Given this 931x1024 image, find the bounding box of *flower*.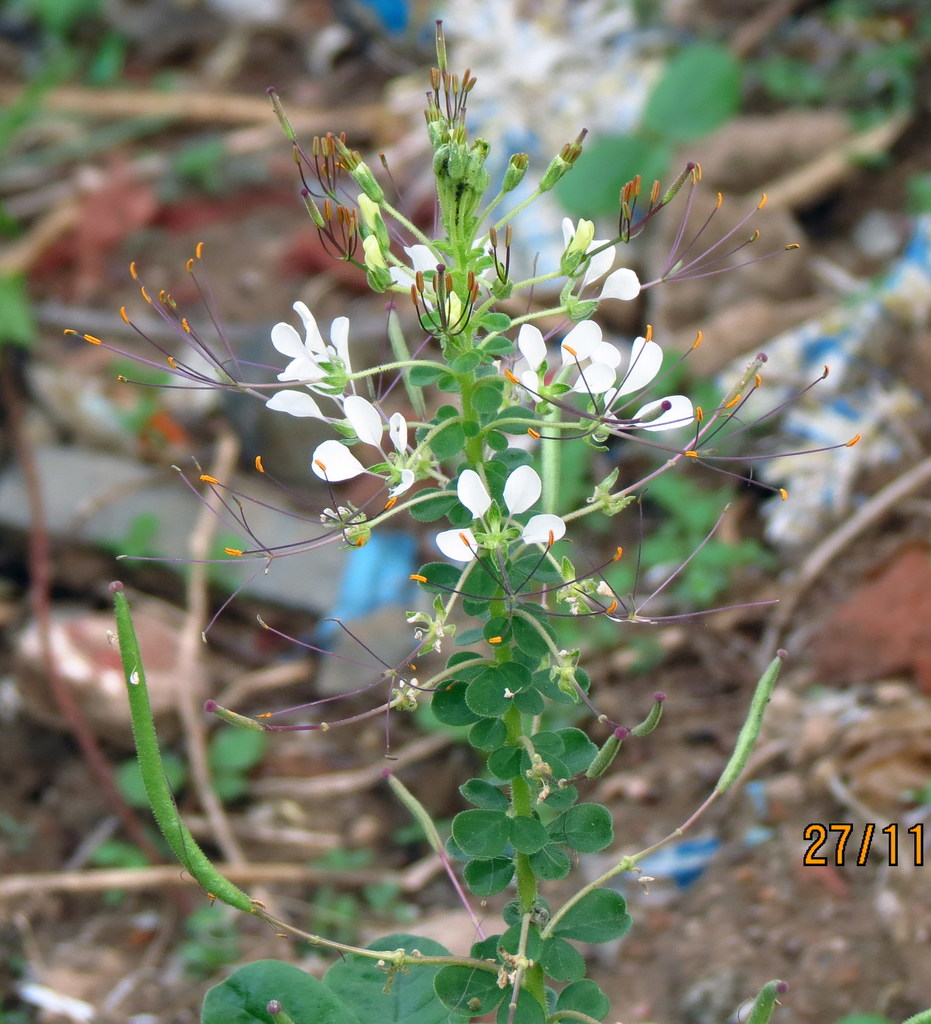
595 264 648 307.
